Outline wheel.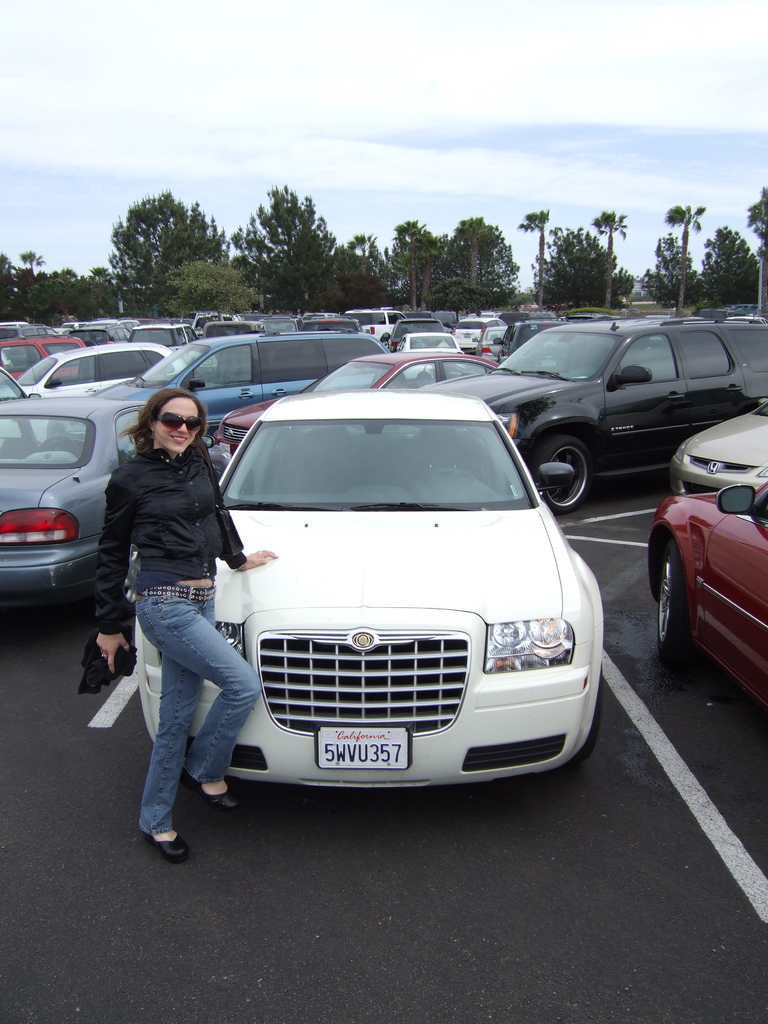
Outline: box(537, 437, 593, 513).
